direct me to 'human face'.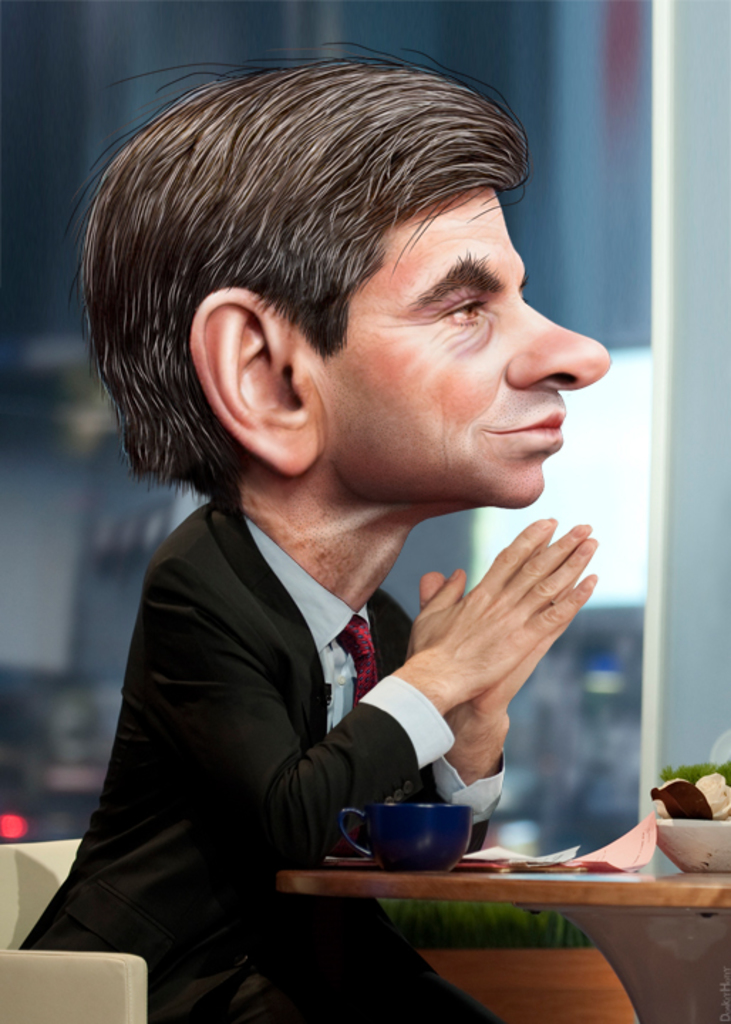
Direction: bbox=[313, 189, 613, 515].
